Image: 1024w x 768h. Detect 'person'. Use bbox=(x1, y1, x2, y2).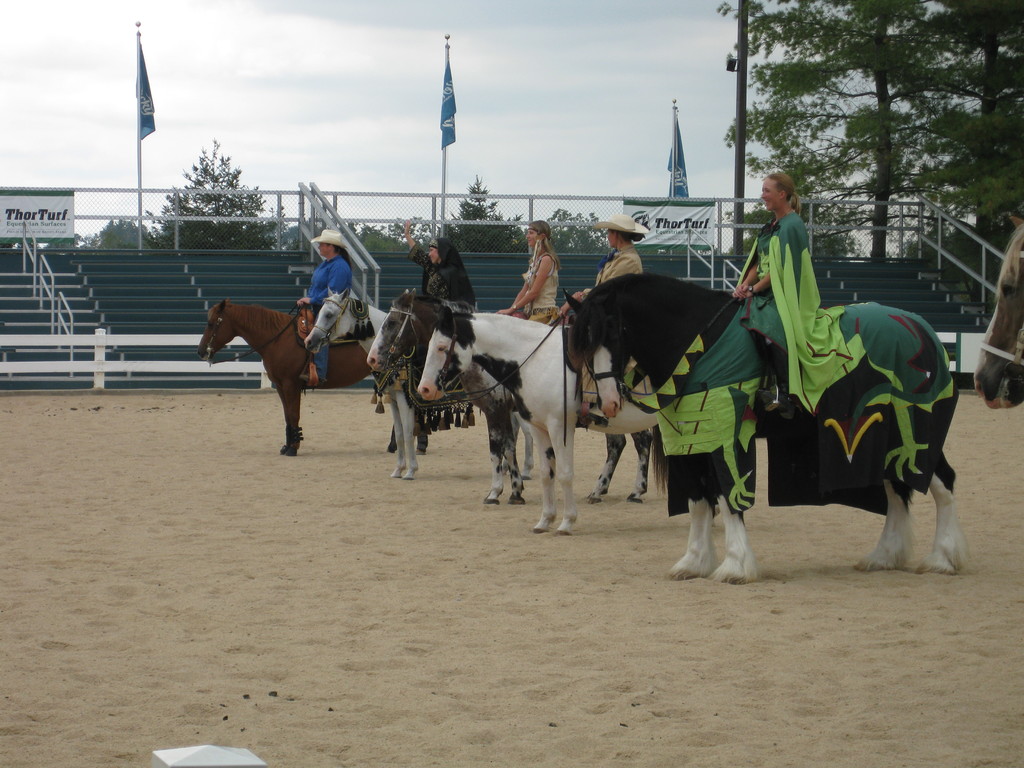
bbox=(289, 227, 349, 379).
